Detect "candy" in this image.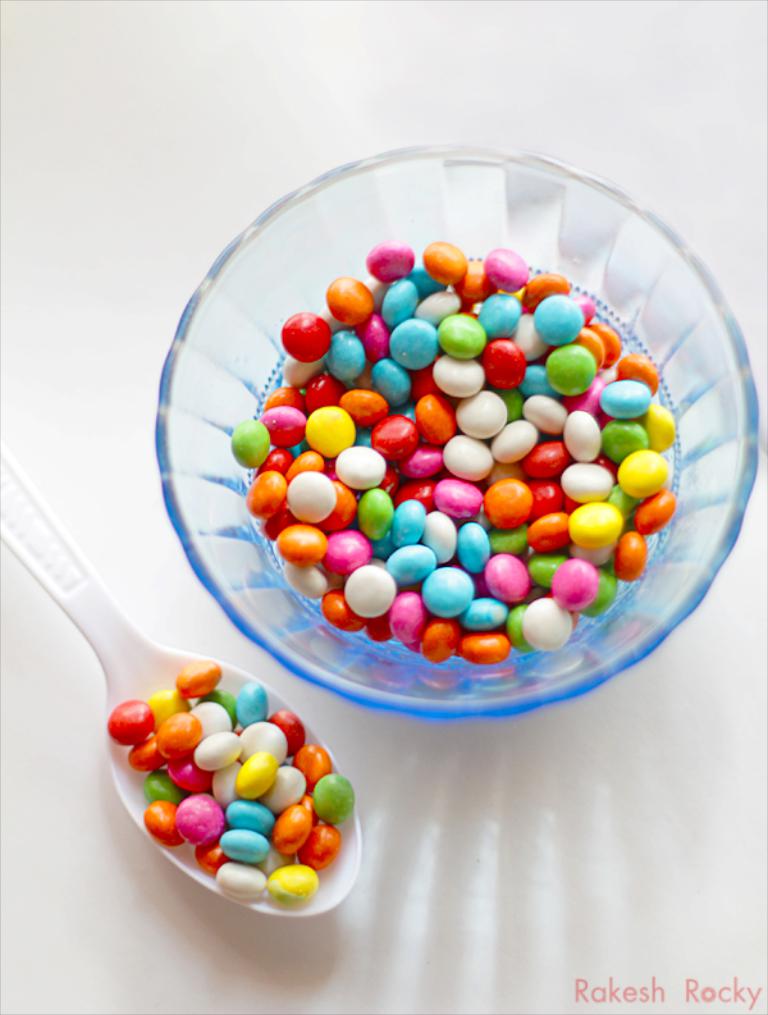
Detection: bbox=(234, 230, 678, 669).
